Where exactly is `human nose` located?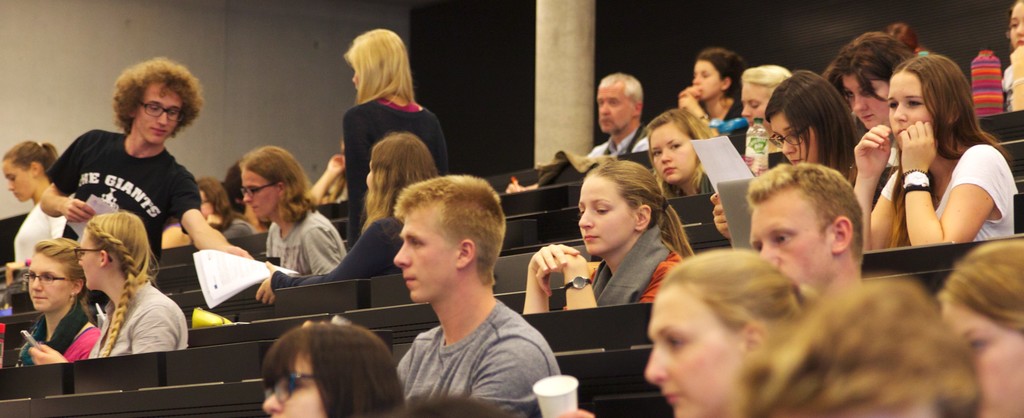
Its bounding box is <box>352,71,357,82</box>.
